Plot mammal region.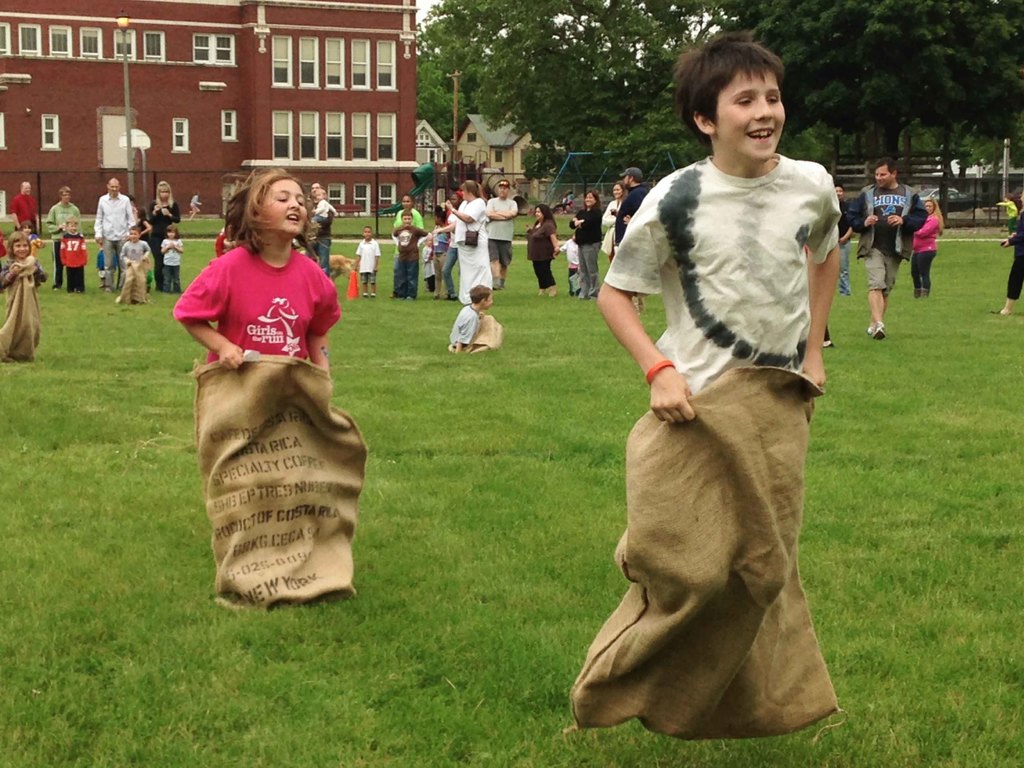
Plotted at detection(852, 159, 927, 337).
